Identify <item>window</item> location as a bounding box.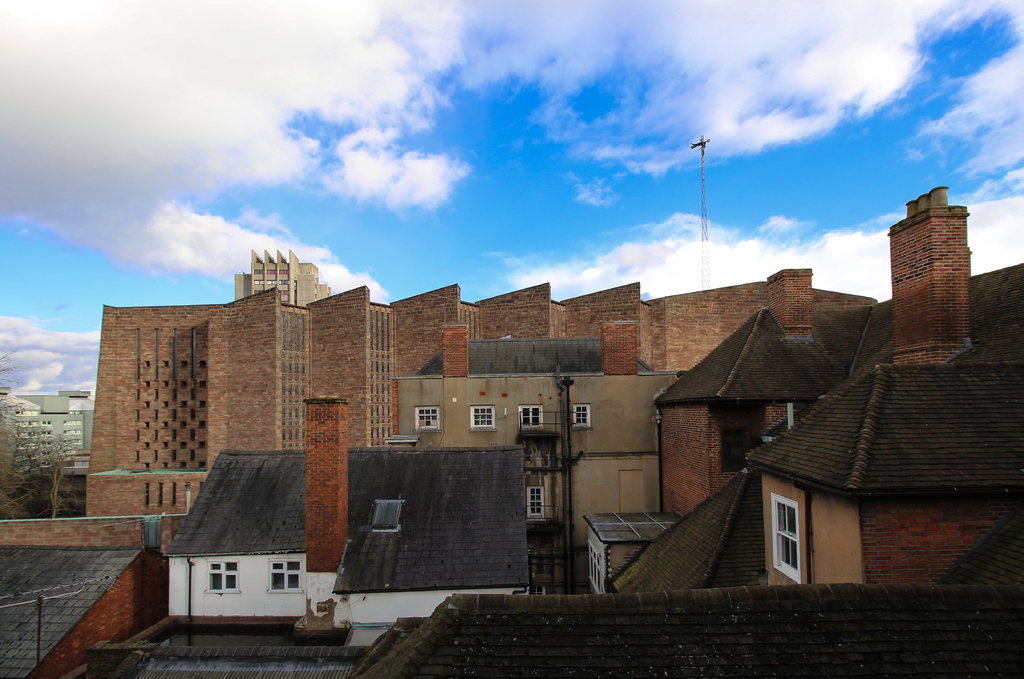
left=146, top=379, right=150, bottom=388.
